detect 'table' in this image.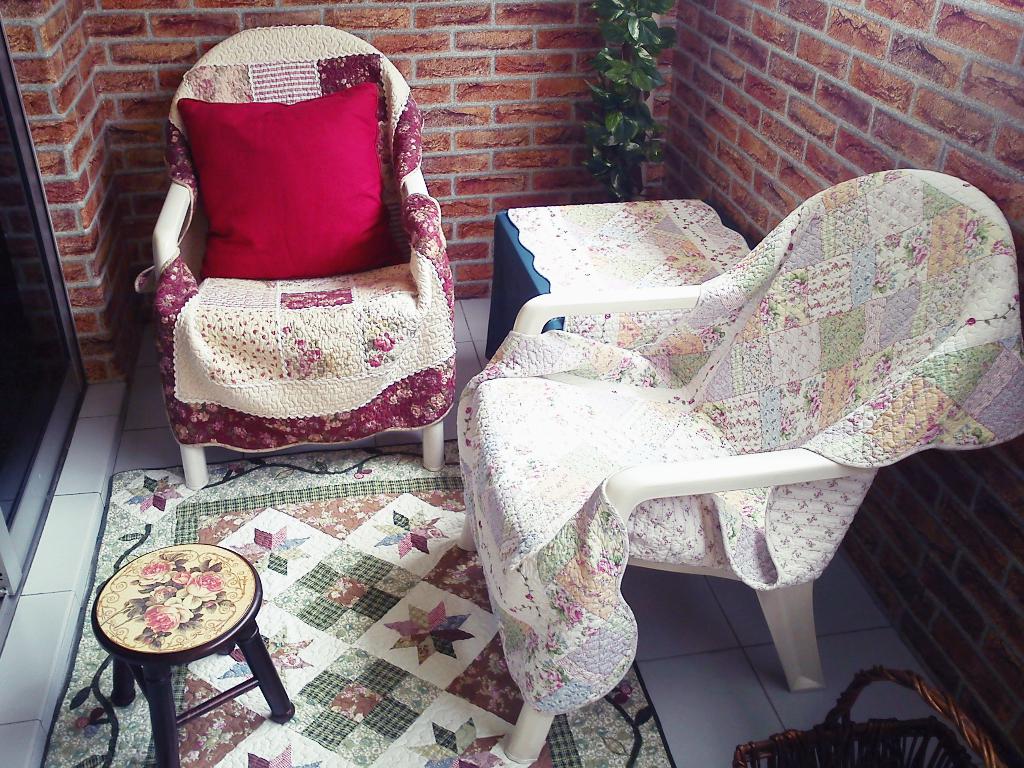
Detection: l=50, t=516, r=298, b=749.
